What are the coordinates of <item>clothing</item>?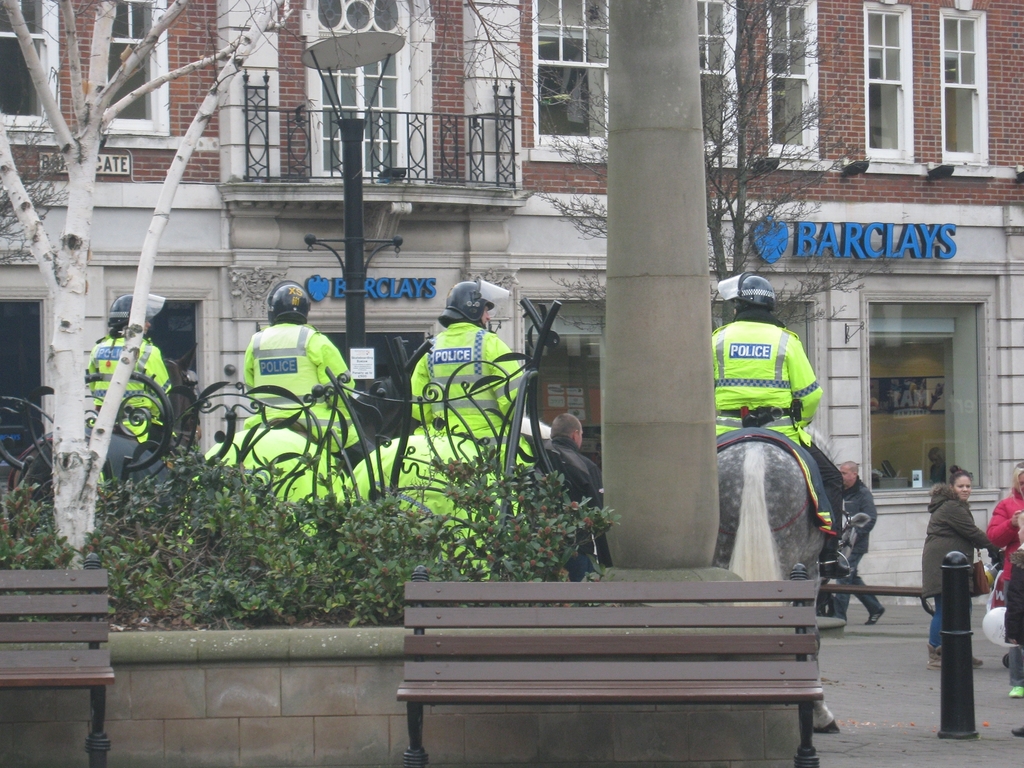
l=915, t=475, r=999, b=656.
